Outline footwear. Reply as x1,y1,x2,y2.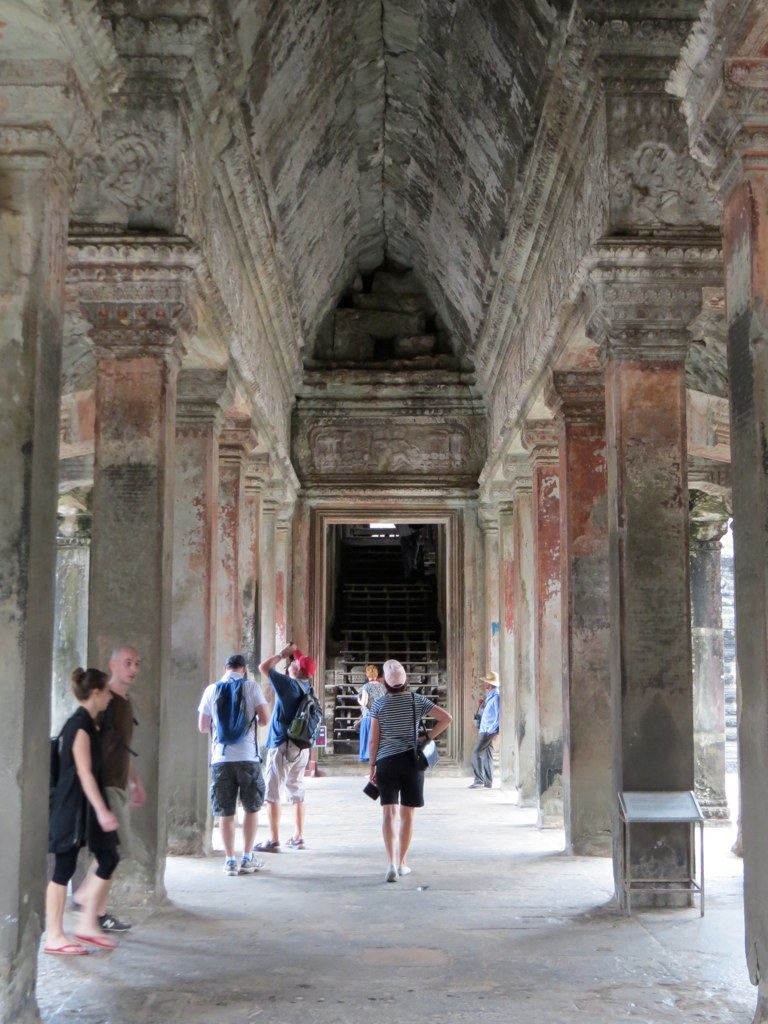
385,870,394,880.
